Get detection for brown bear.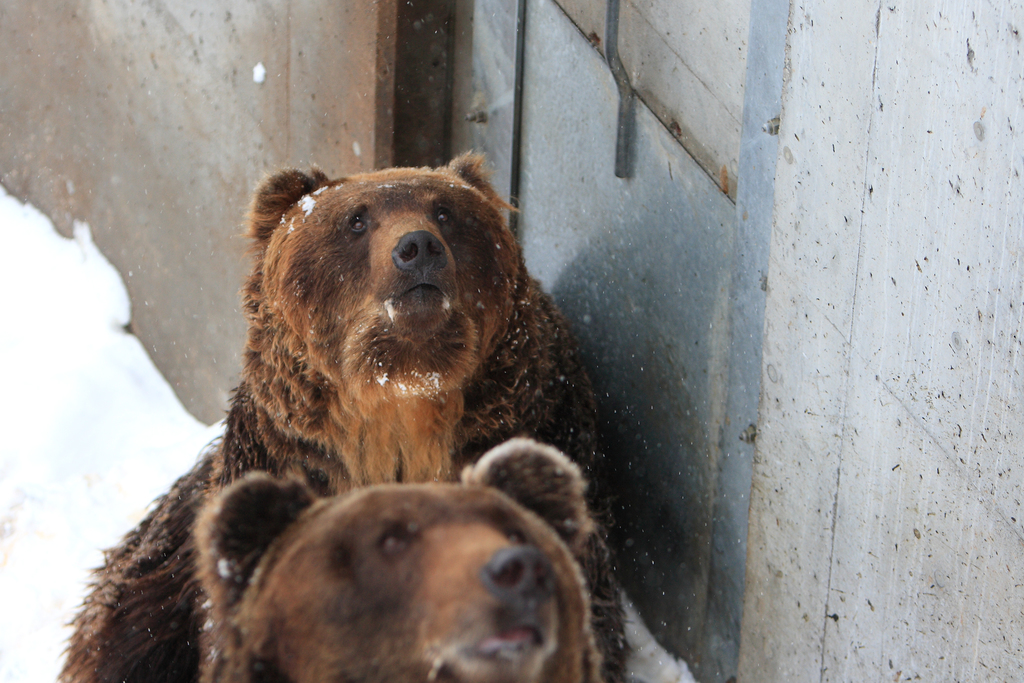
Detection: BBox(52, 147, 609, 682).
